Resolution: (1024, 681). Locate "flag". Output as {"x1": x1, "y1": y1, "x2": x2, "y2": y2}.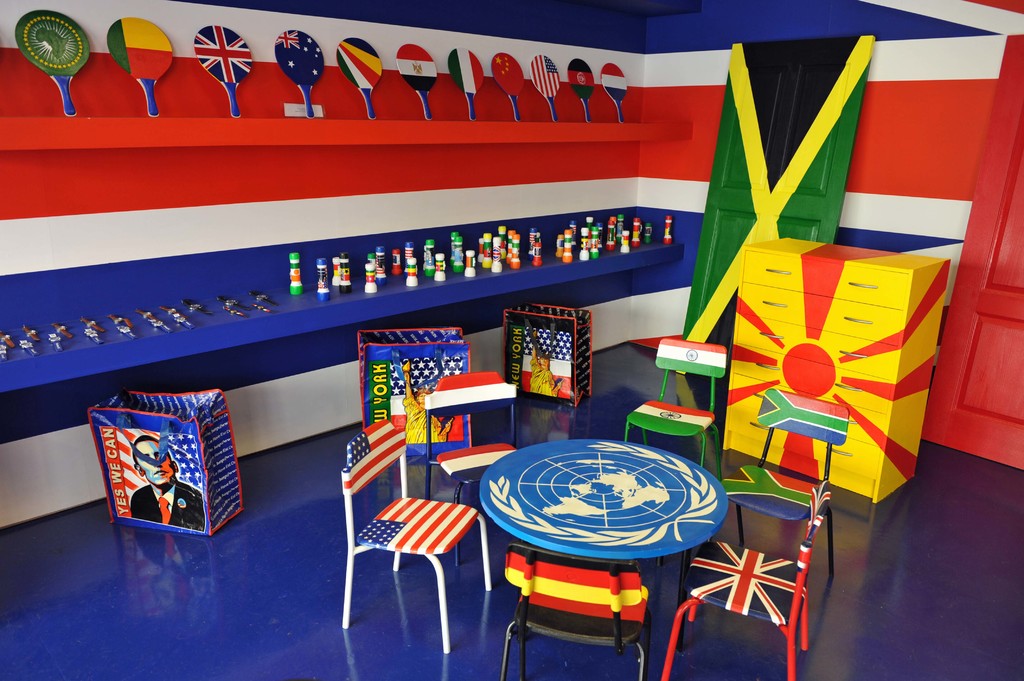
{"x1": 755, "y1": 385, "x2": 852, "y2": 449}.
